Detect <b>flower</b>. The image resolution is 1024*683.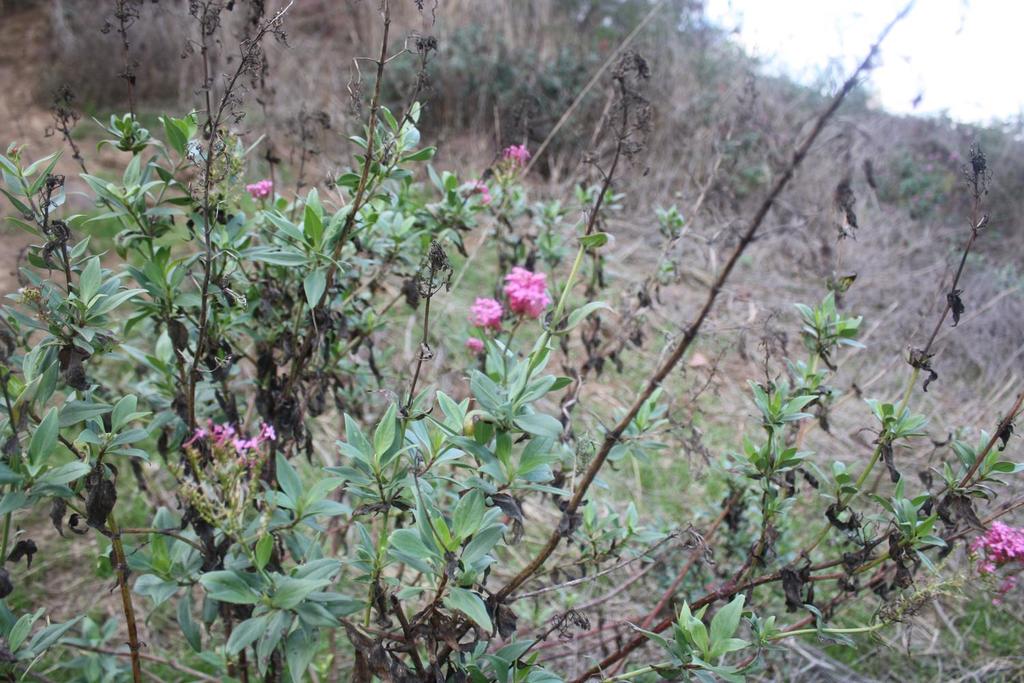
region(470, 296, 507, 344).
